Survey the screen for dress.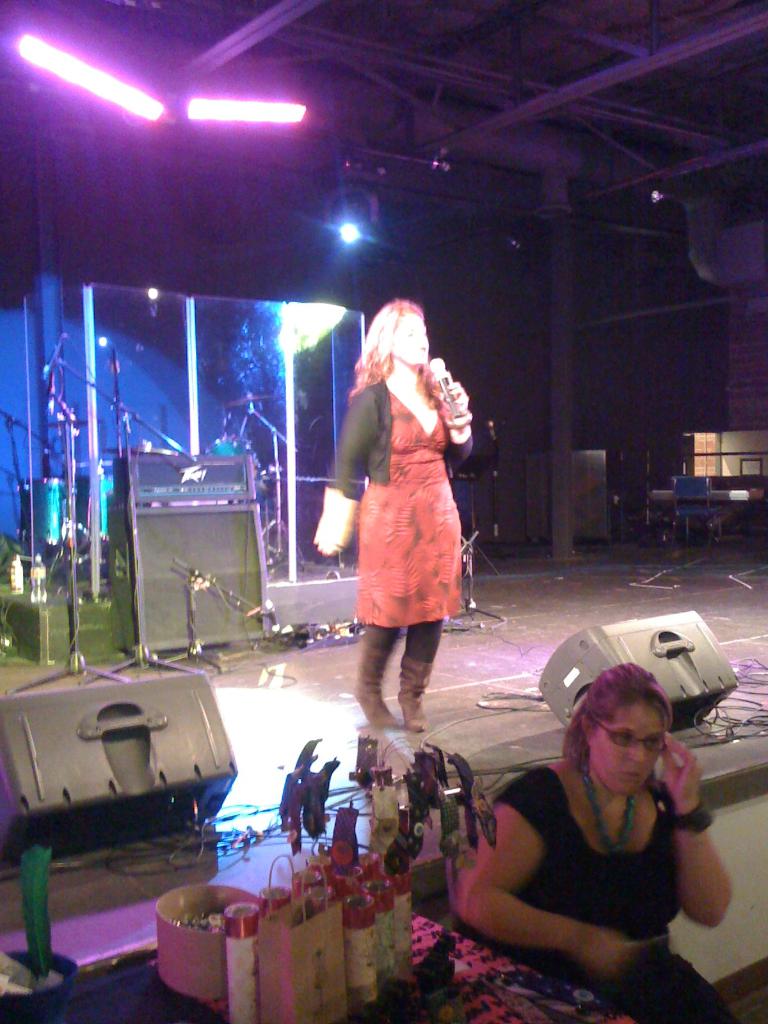
Survey found: 492/765/739/1023.
